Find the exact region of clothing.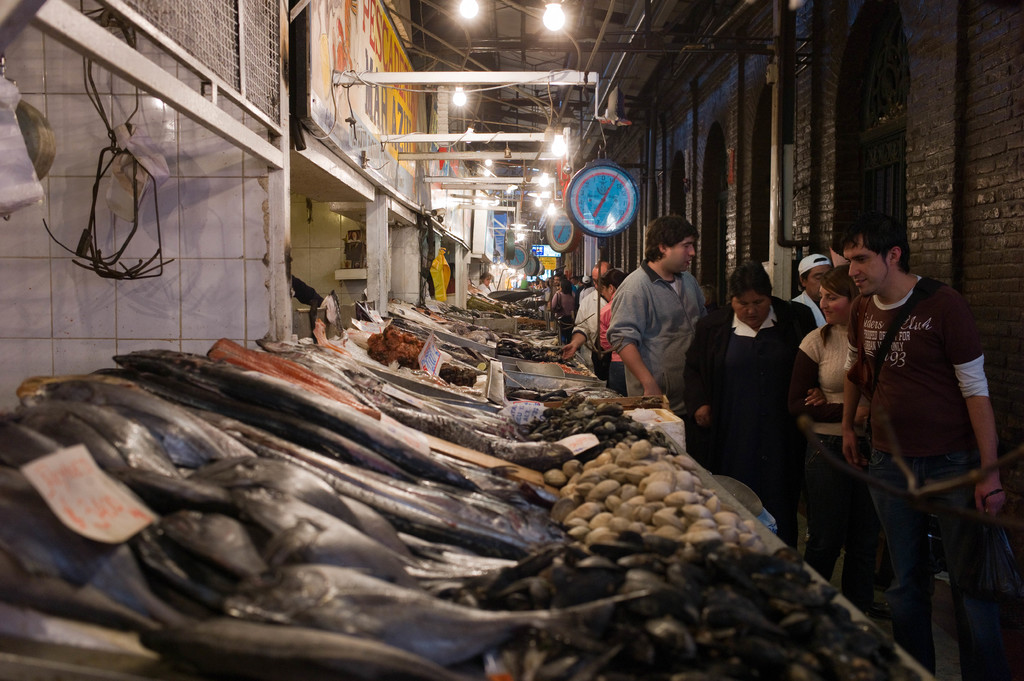
Exact region: {"left": 785, "top": 317, "right": 868, "bottom": 621}.
